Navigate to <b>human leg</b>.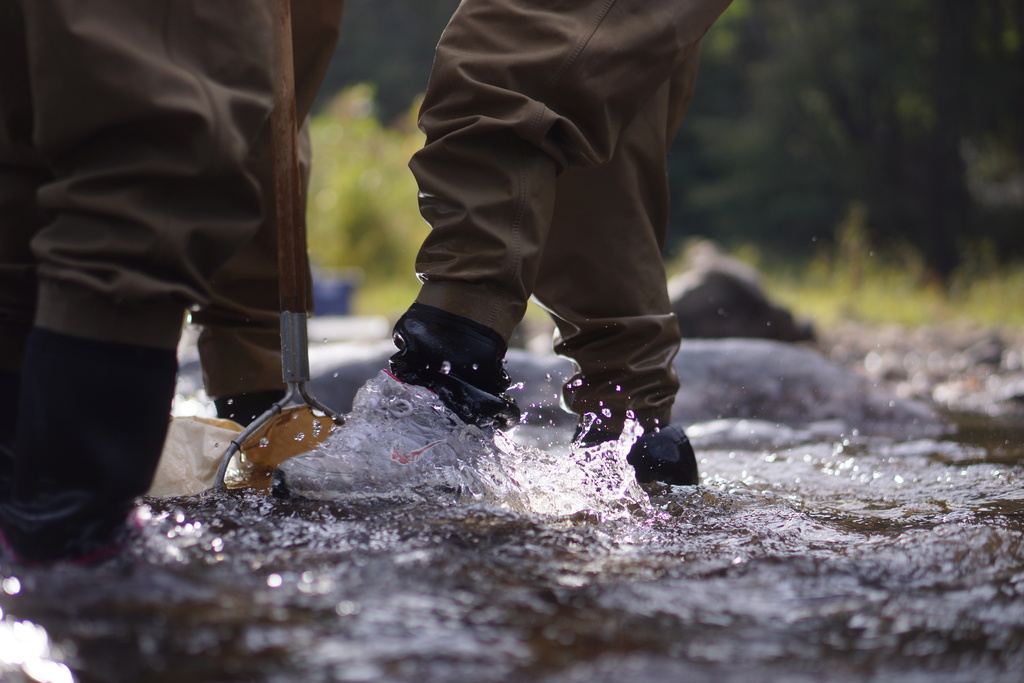
Navigation target: box=[199, 0, 341, 431].
